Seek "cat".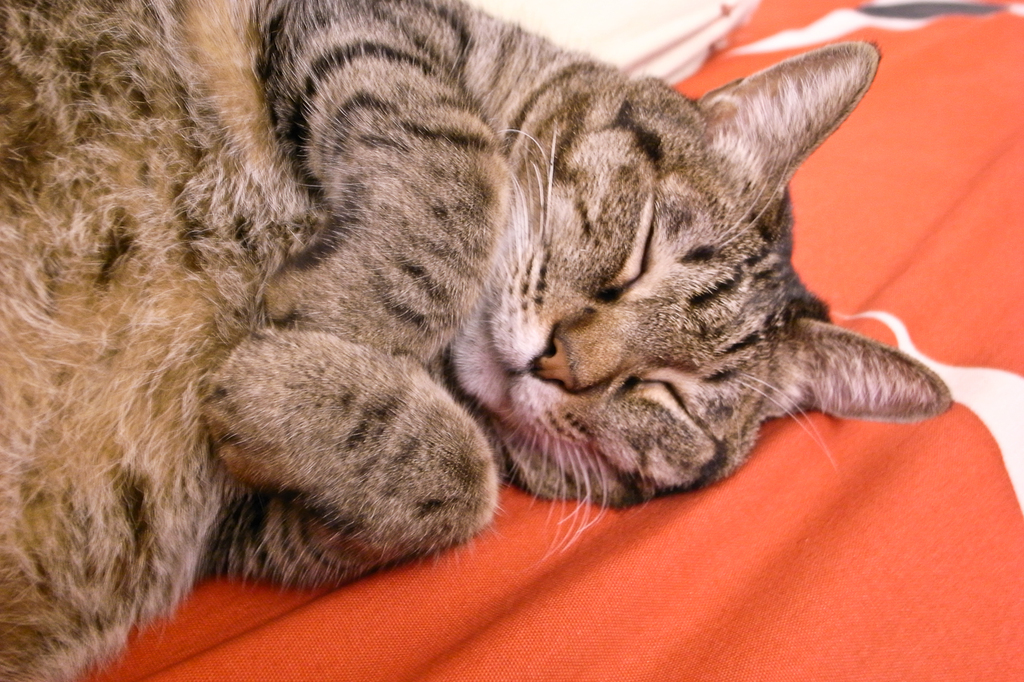
(0, 0, 957, 681).
